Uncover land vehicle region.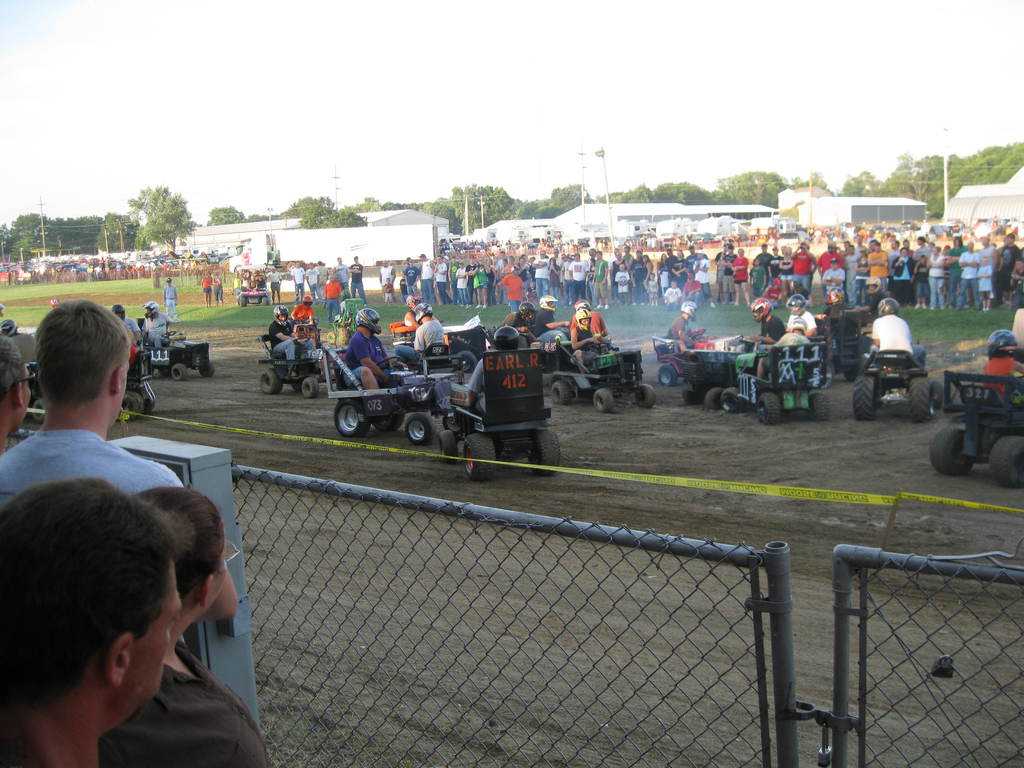
Uncovered: BBox(257, 329, 338, 397).
